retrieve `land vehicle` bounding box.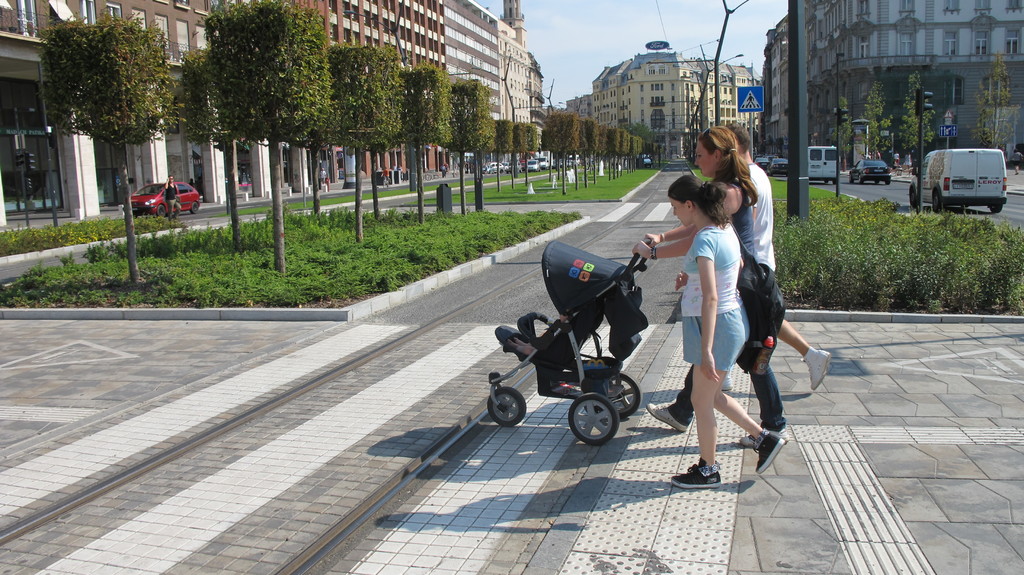
Bounding box: Rect(534, 150, 550, 168).
